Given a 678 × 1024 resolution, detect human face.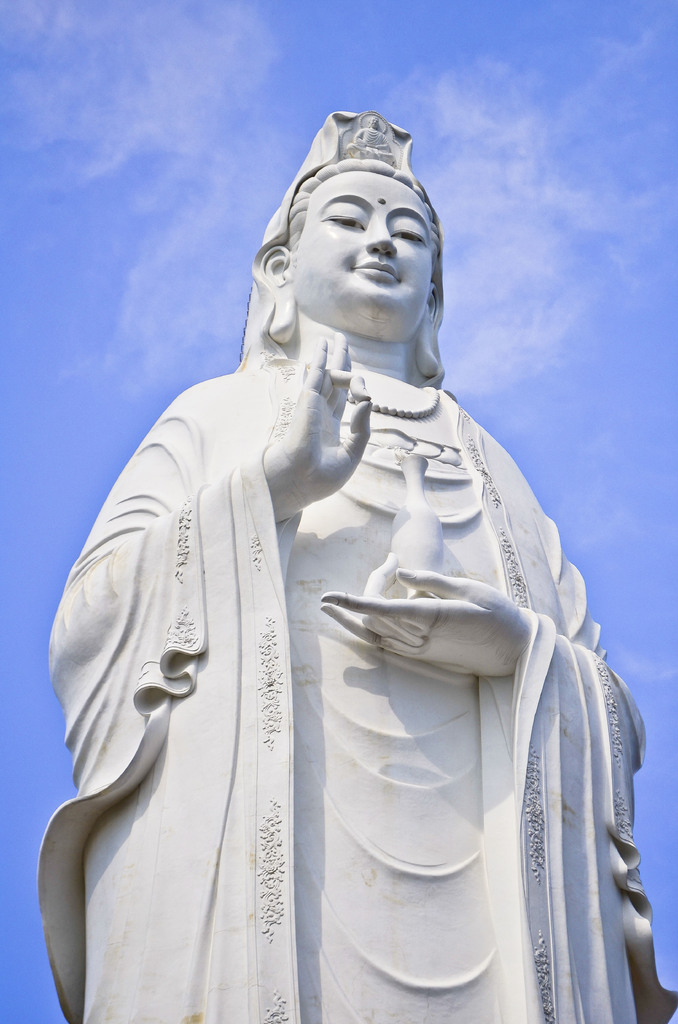
(295,169,433,323).
